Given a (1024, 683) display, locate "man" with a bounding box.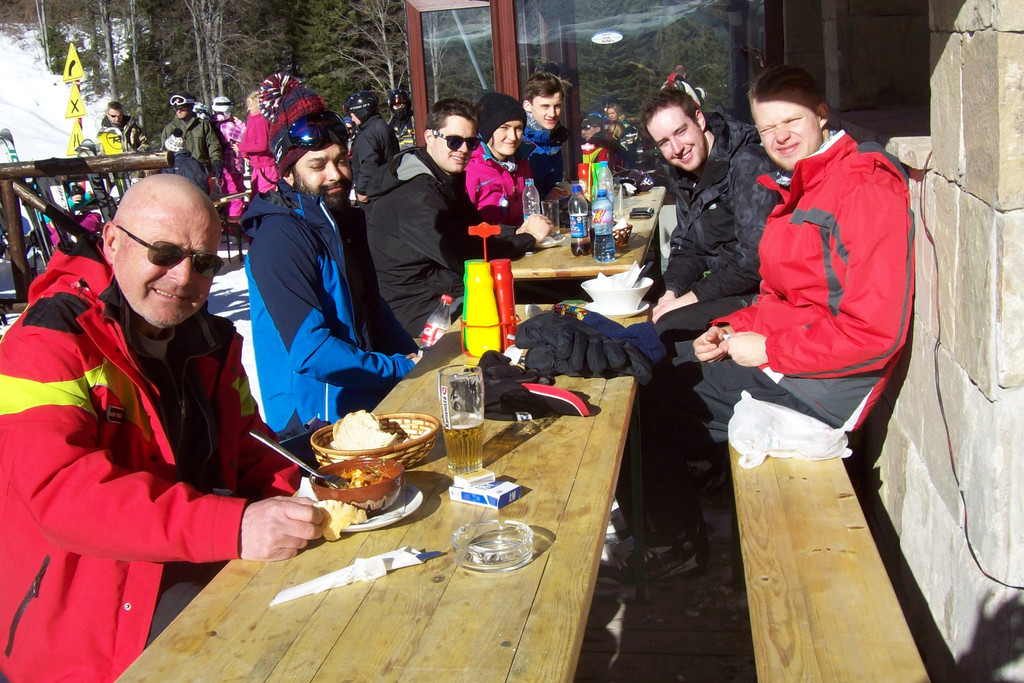
Located: box(243, 76, 425, 429).
